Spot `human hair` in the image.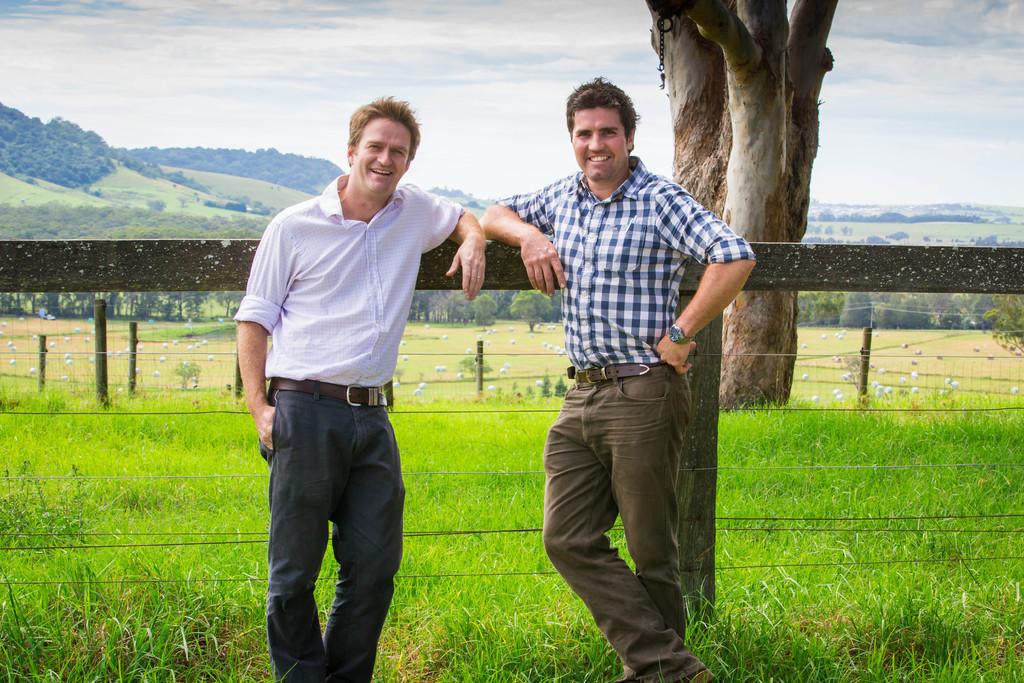
`human hair` found at select_region(350, 98, 420, 157).
